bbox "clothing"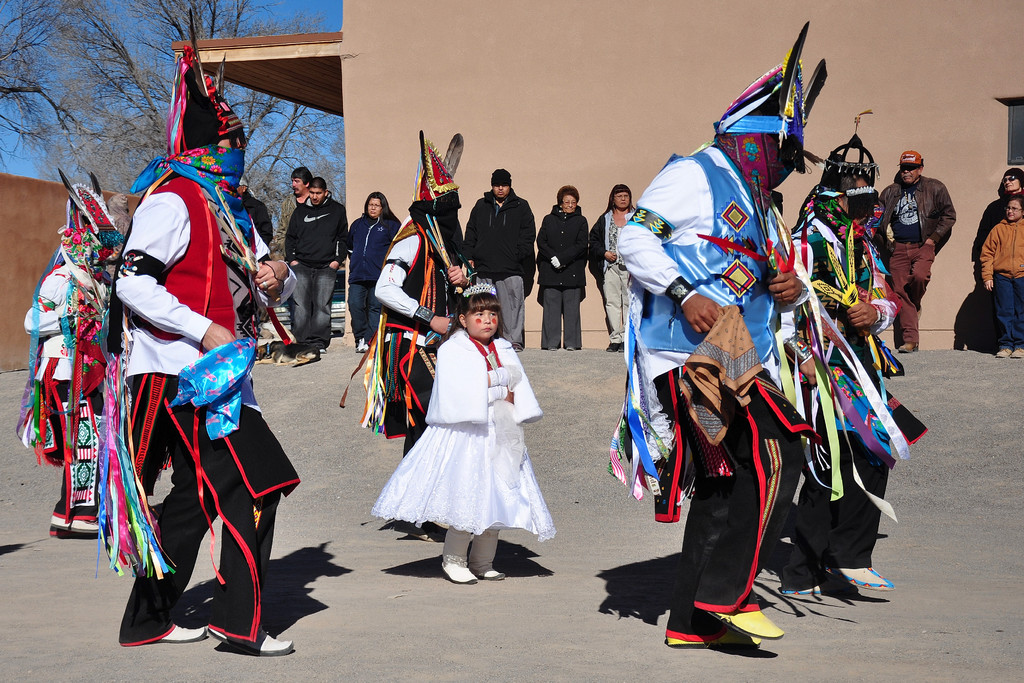
[x1=793, y1=195, x2=924, y2=566]
